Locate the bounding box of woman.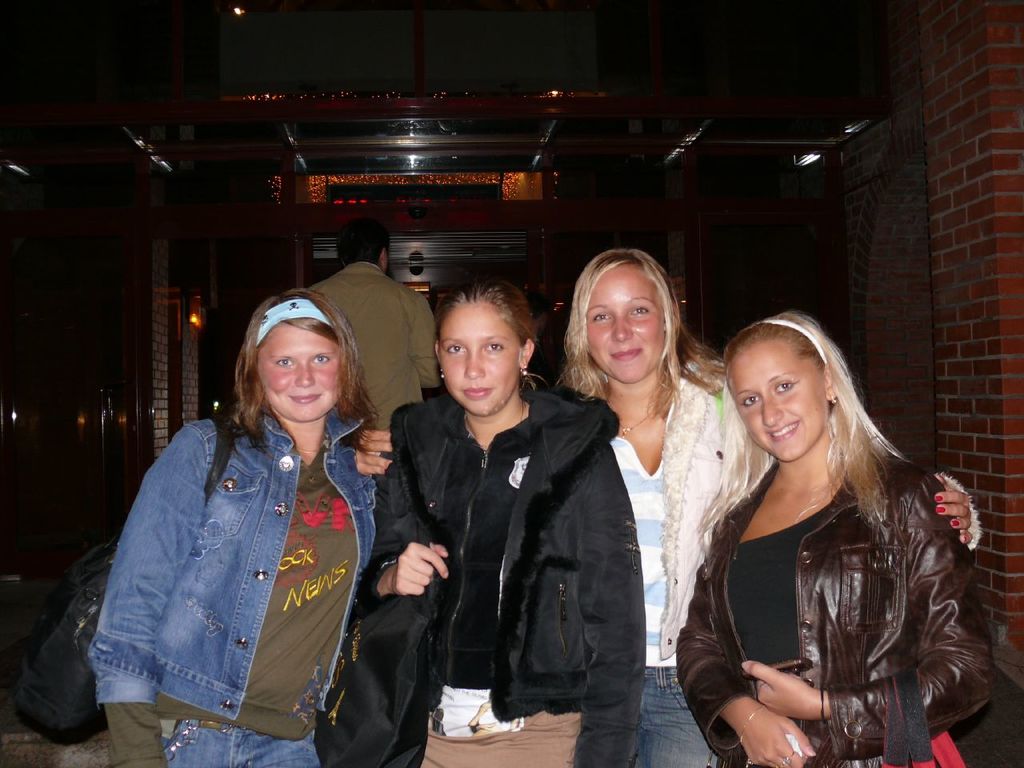
Bounding box: l=354, t=268, r=643, b=766.
